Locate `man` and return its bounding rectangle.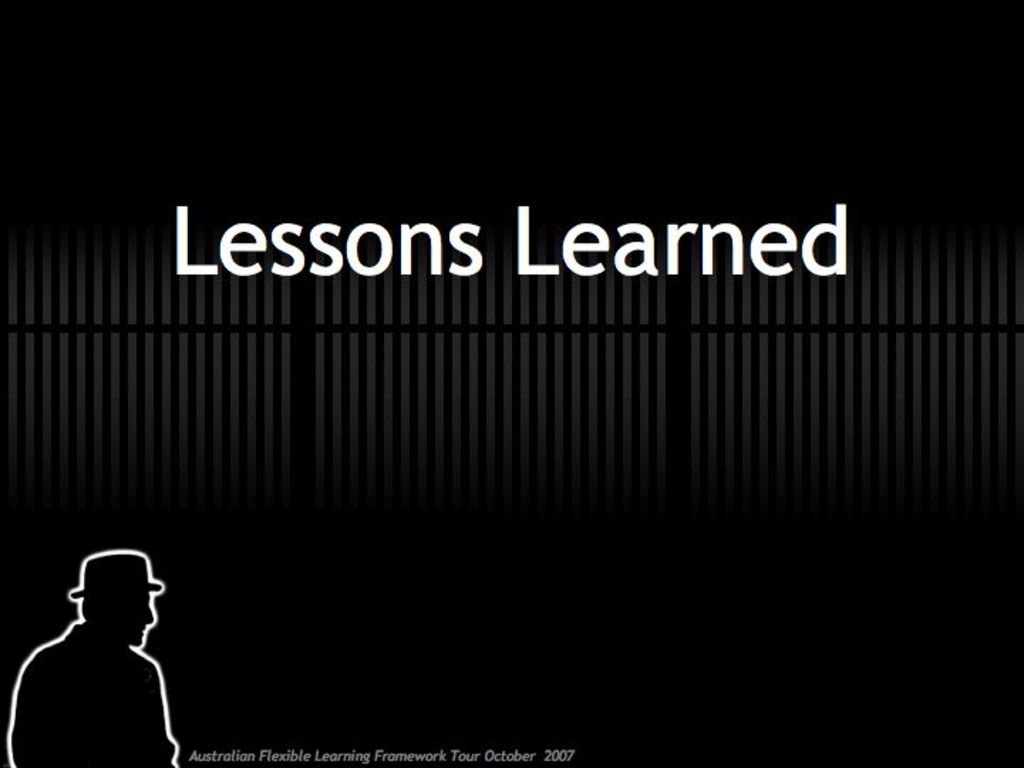
bbox(9, 548, 183, 767).
